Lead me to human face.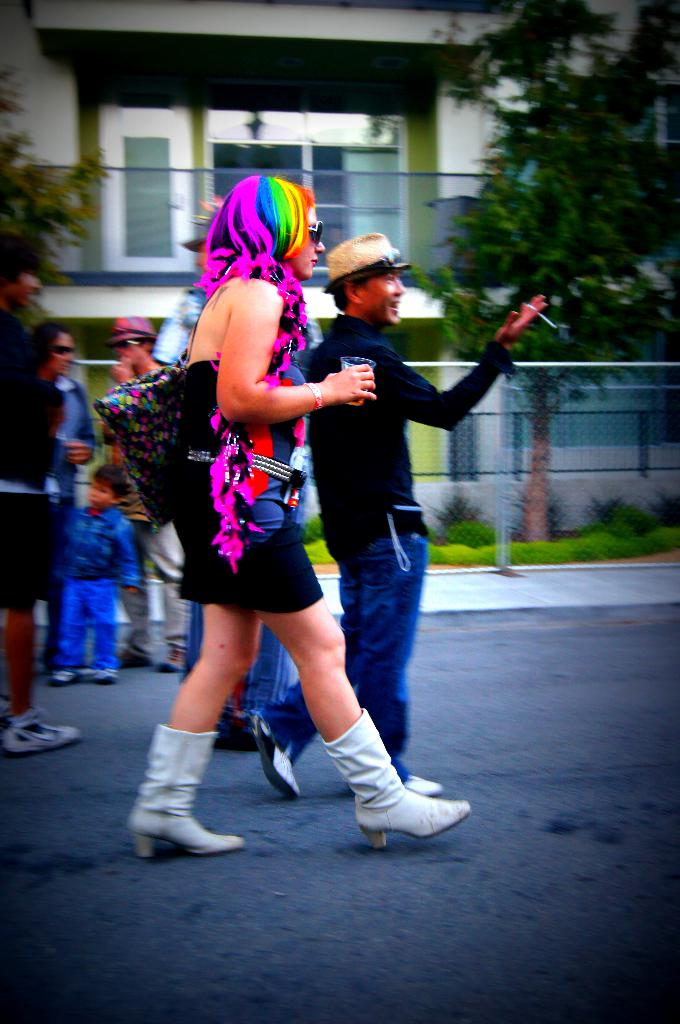
Lead to bbox(296, 209, 324, 282).
